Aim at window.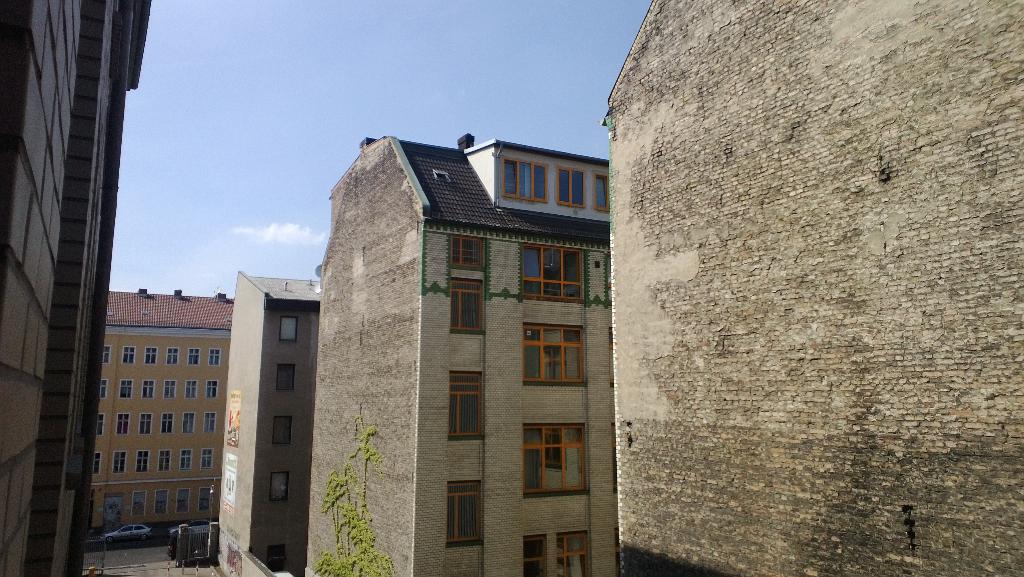
Aimed at bbox(163, 381, 177, 403).
